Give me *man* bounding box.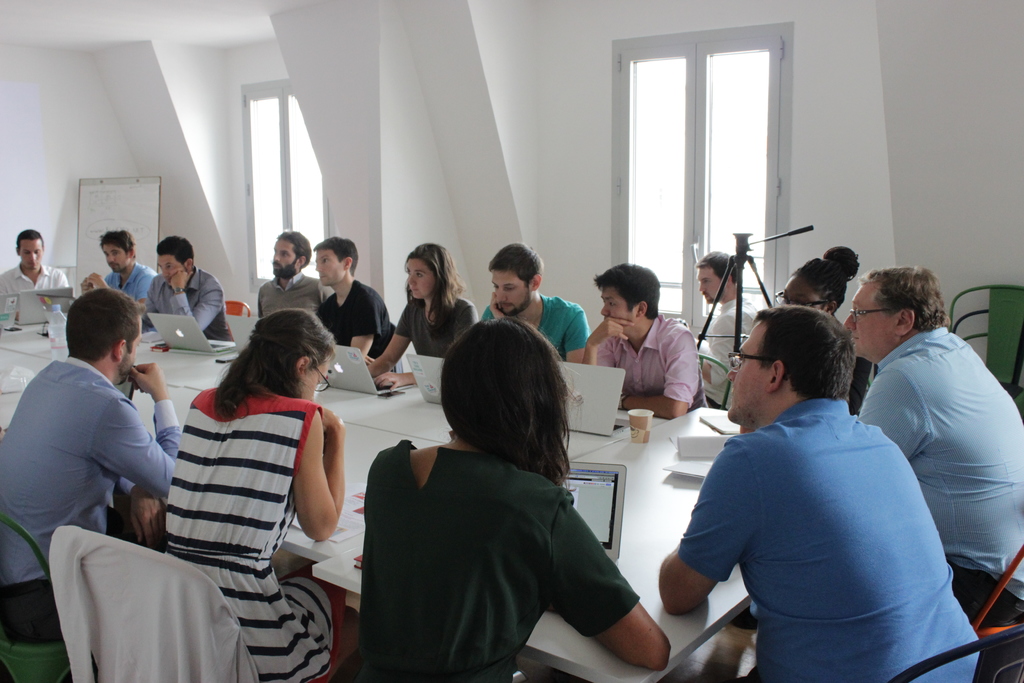
700 252 760 410.
